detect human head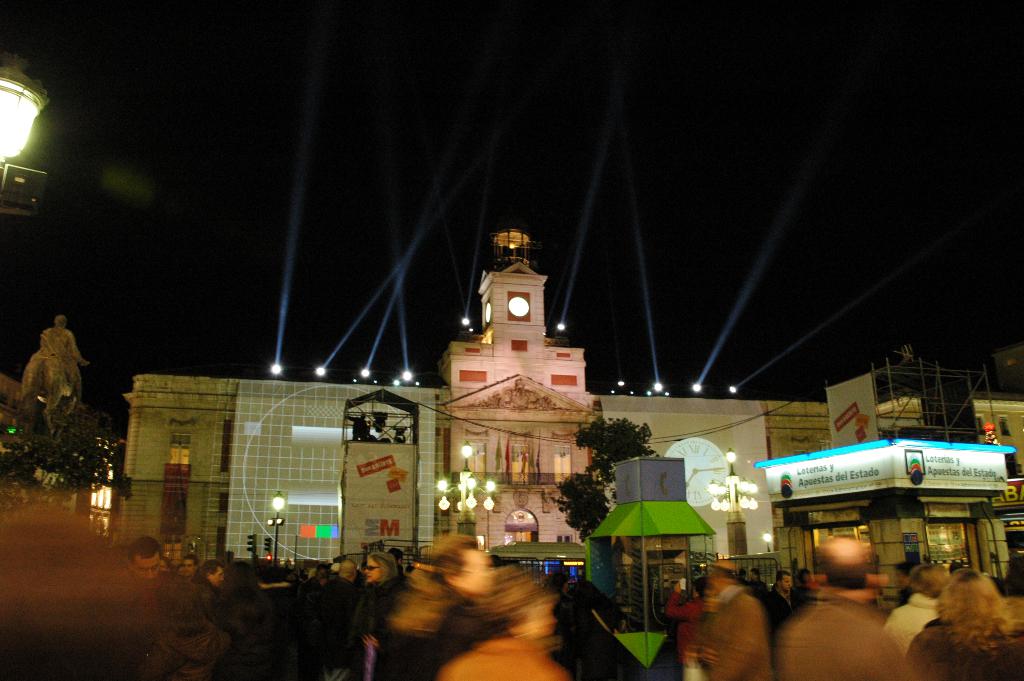
crop(778, 568, 792, 593)
